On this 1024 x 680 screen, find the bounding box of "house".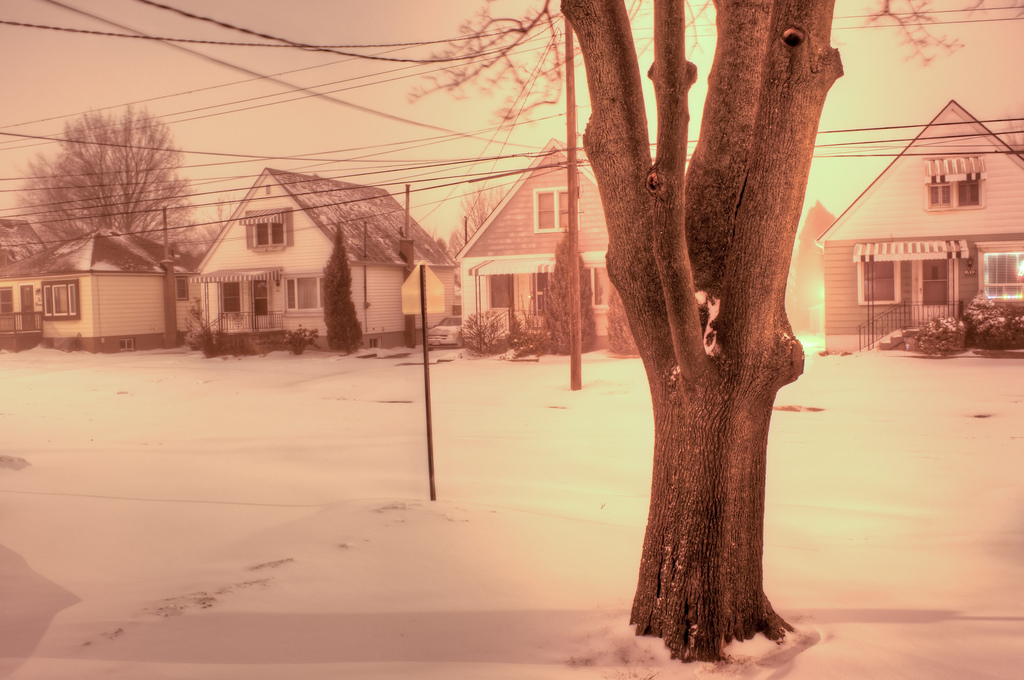
Bounding box: 0 209 43 347.
